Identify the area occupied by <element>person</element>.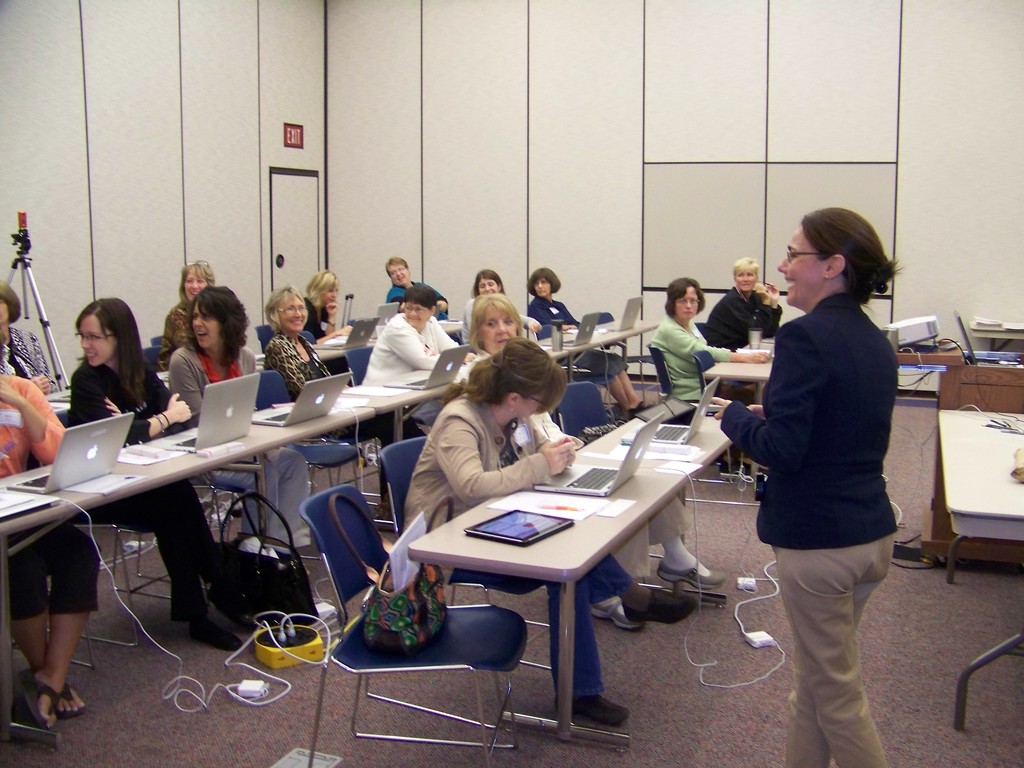
Area: 452 266 544 341.
